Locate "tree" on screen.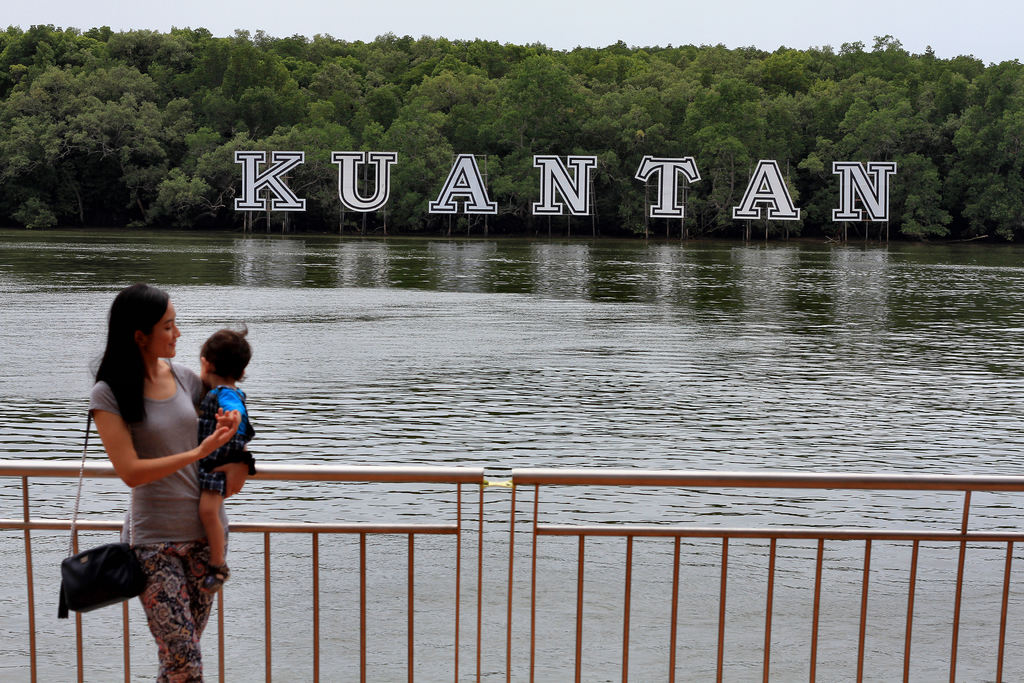
On screen at {"left": 150, "top": 43, "right": 360, "bottom": 233}.
